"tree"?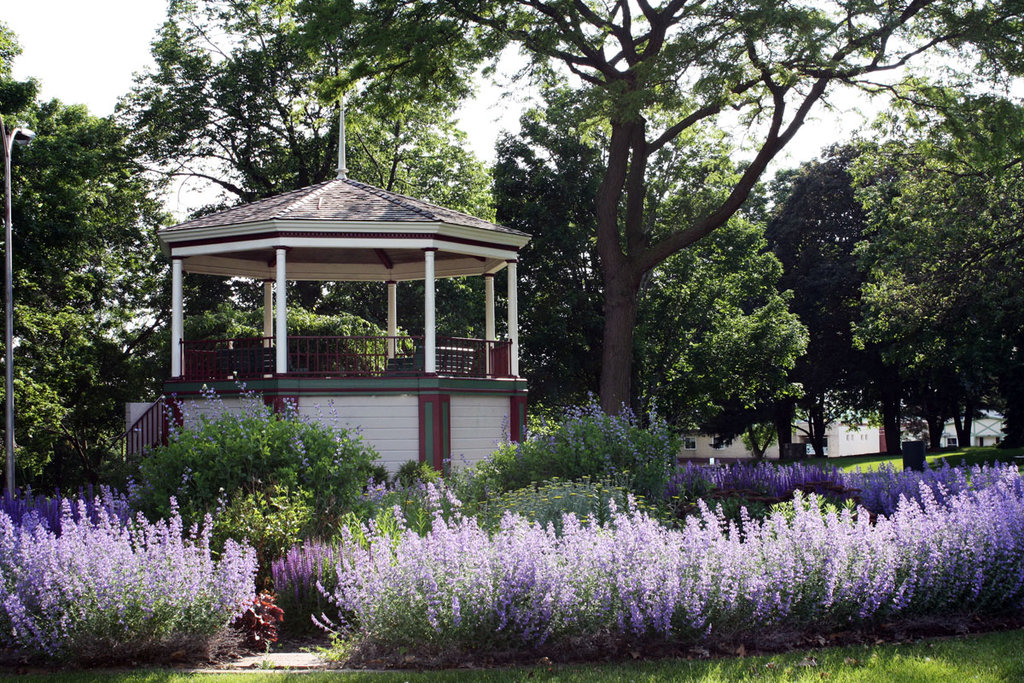
<box>835,88,1023,460</box>
